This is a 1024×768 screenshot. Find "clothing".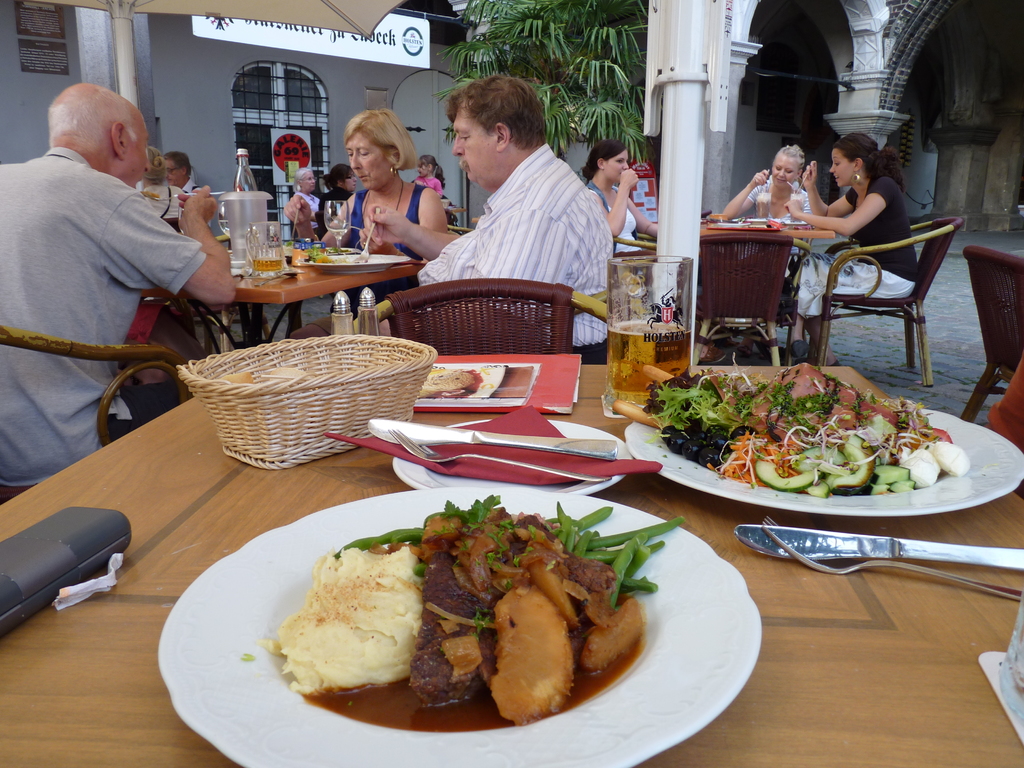
Bounding box: 414,171,444,198.
